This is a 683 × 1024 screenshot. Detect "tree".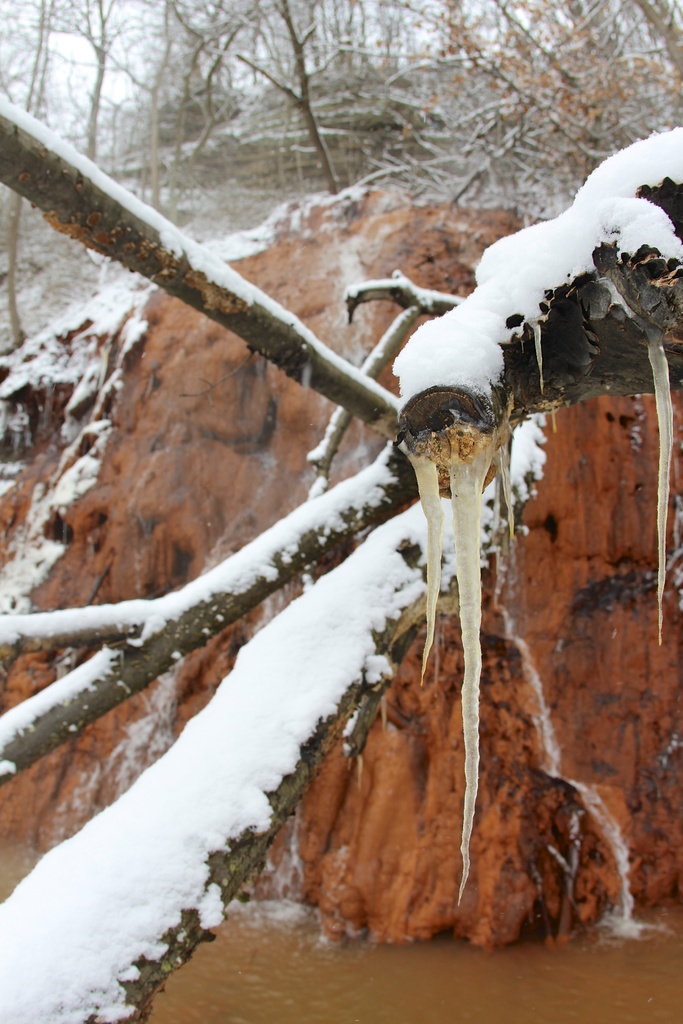
551, 0, 682, 175.
